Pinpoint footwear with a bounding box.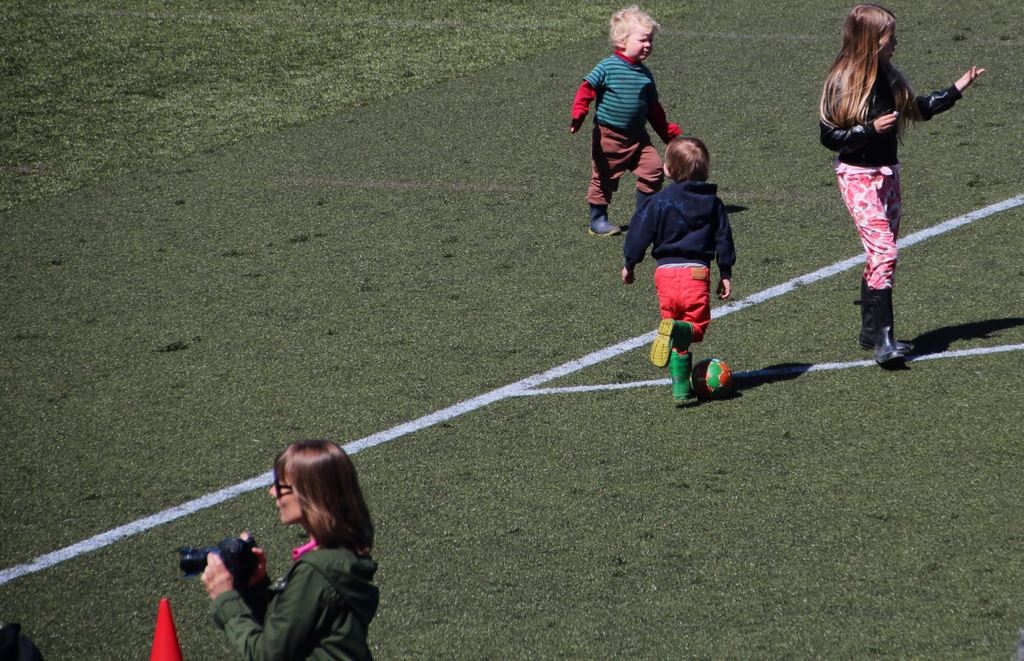
(x1=648, y1=316, x2=705, y2=367).
